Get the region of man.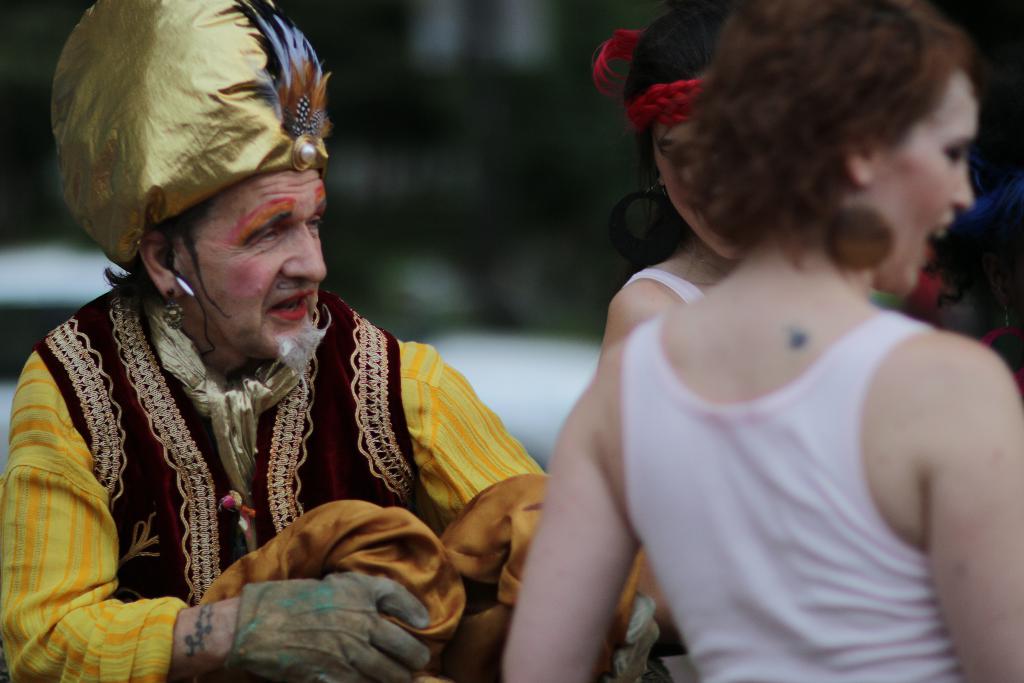
rect(0, 0, 690, 682).
